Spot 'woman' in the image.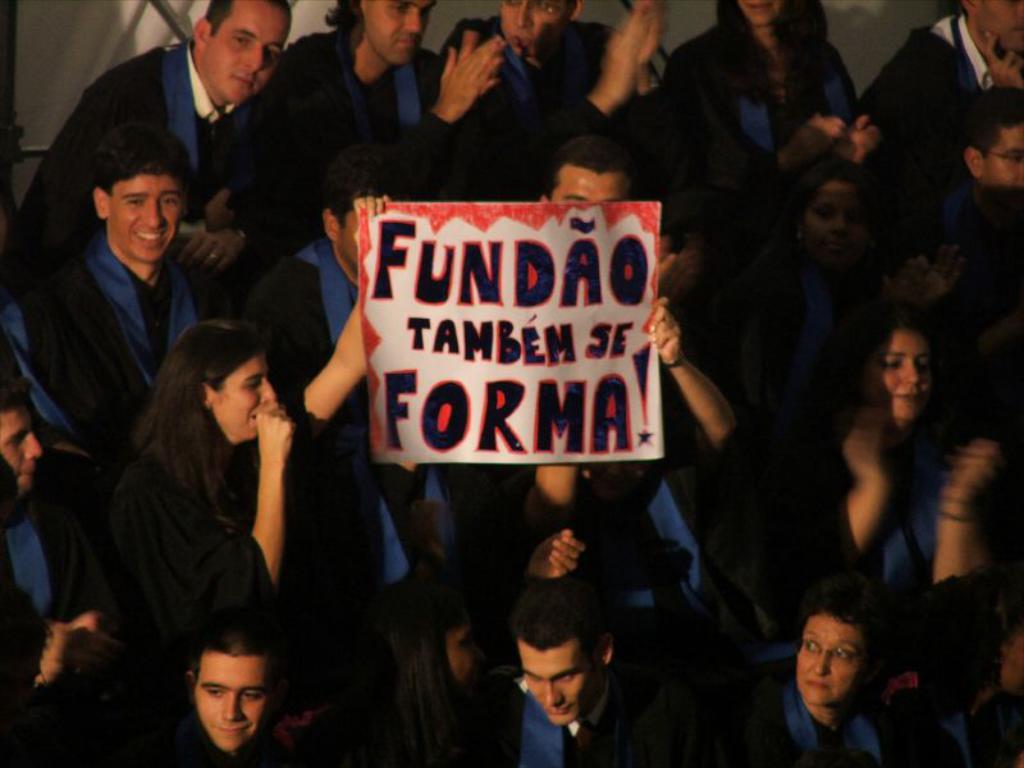
'woman' found at detection(72, 211, 294, 717).
